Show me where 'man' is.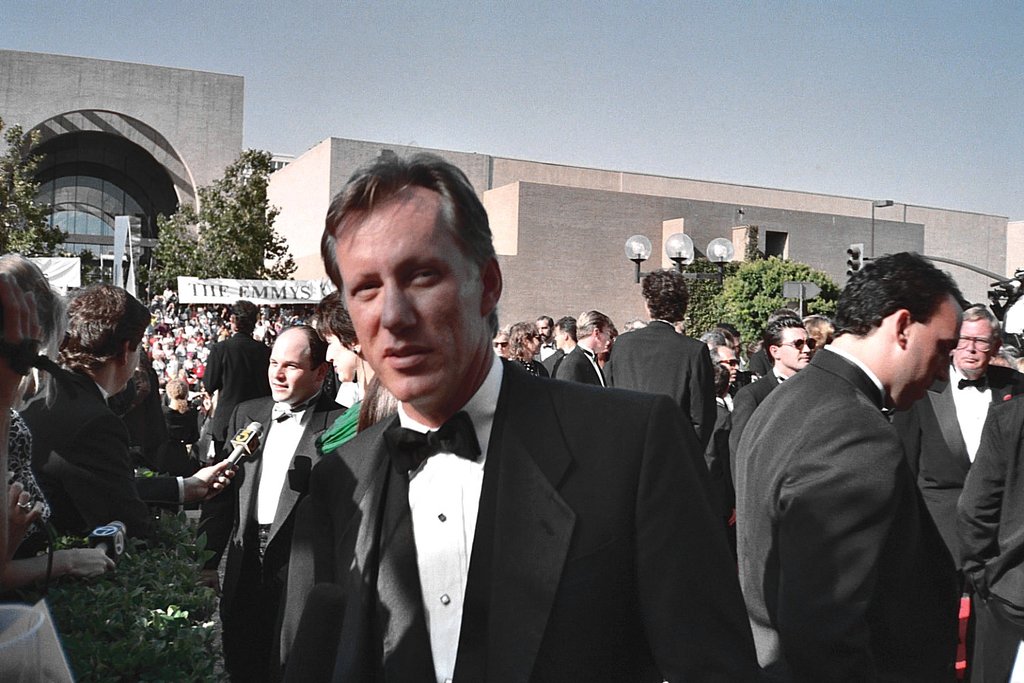
'man' is at 535 315 561 372.
